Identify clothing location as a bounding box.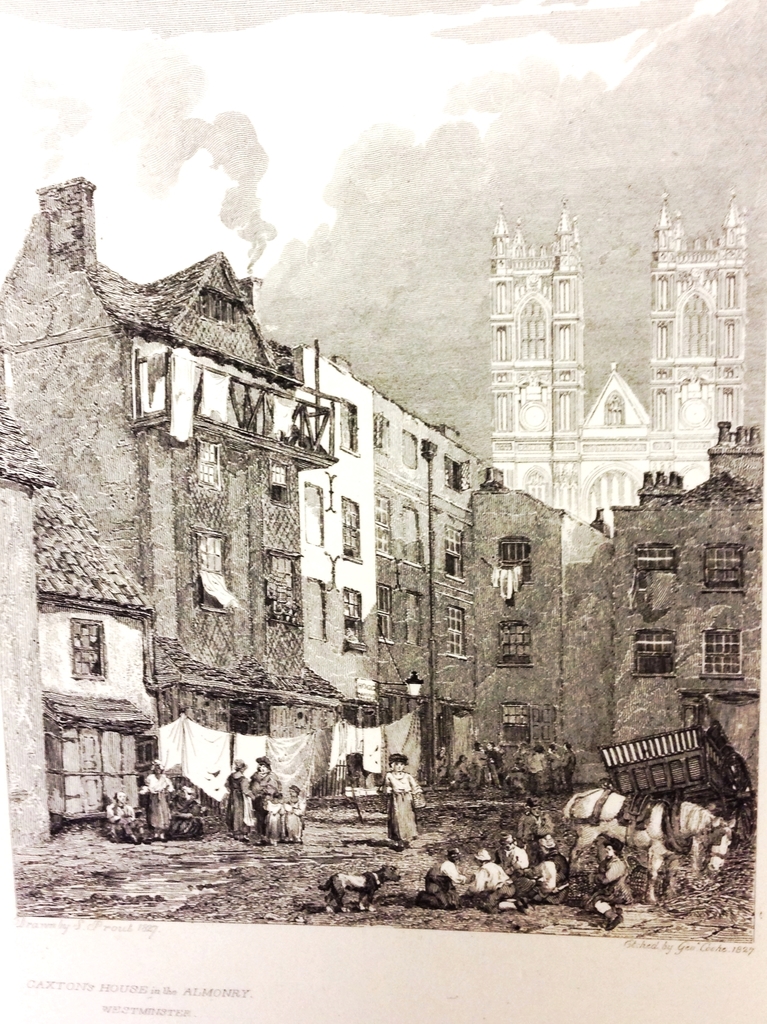
(x1=500, y1=845, x2=528, y2=875).
